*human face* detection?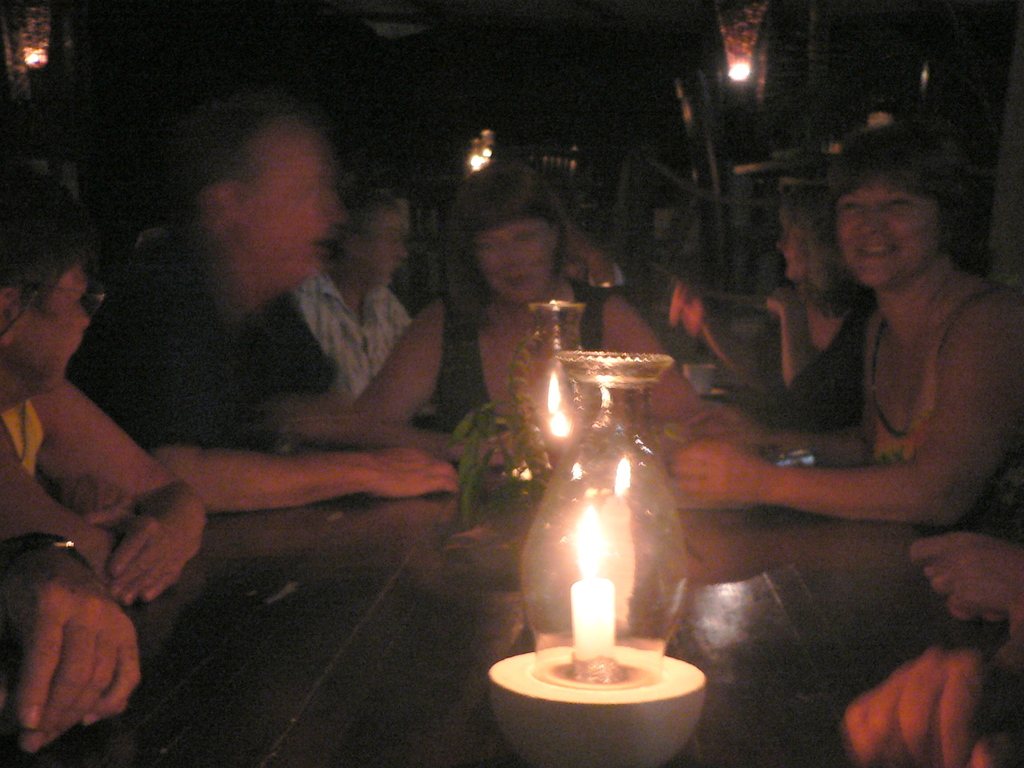
locate(775, 209, 817, 287)
